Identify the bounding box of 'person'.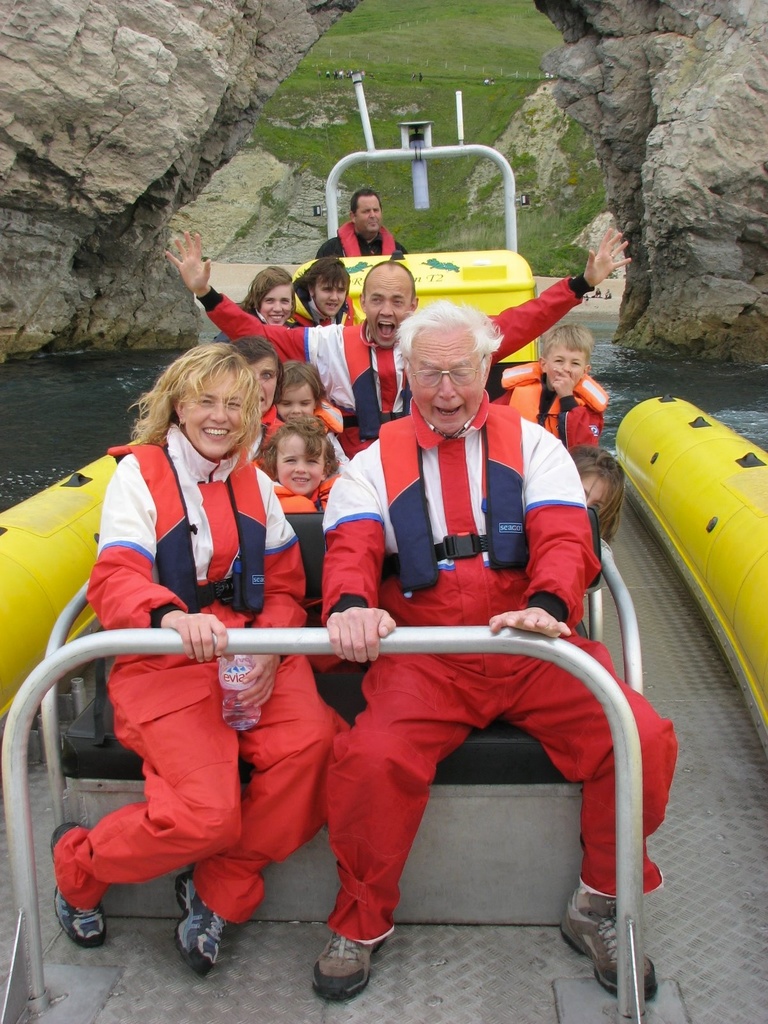
Rect(500, 324, 614, 440).
